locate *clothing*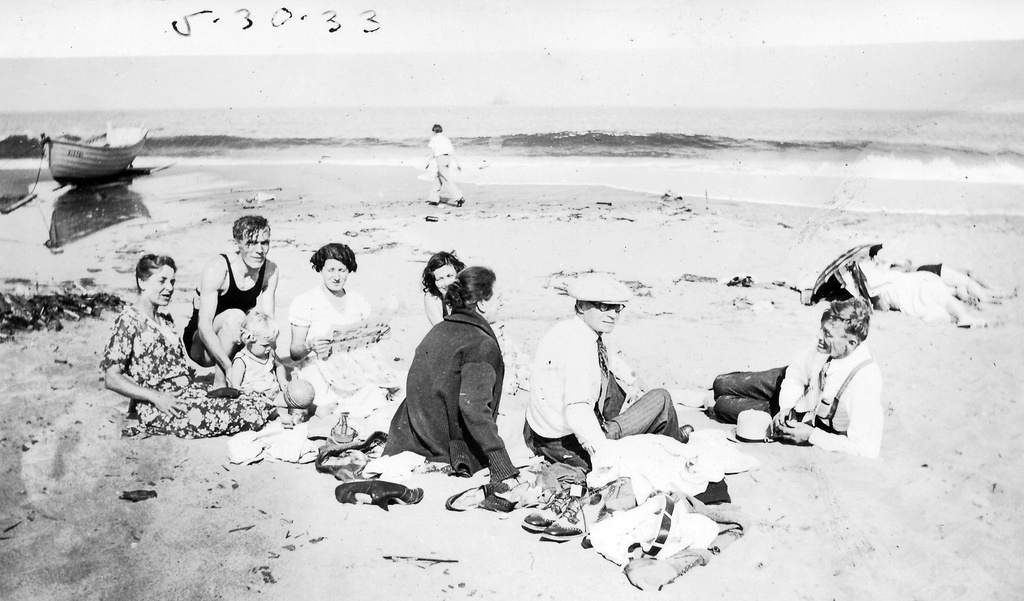
429/134/461/207
